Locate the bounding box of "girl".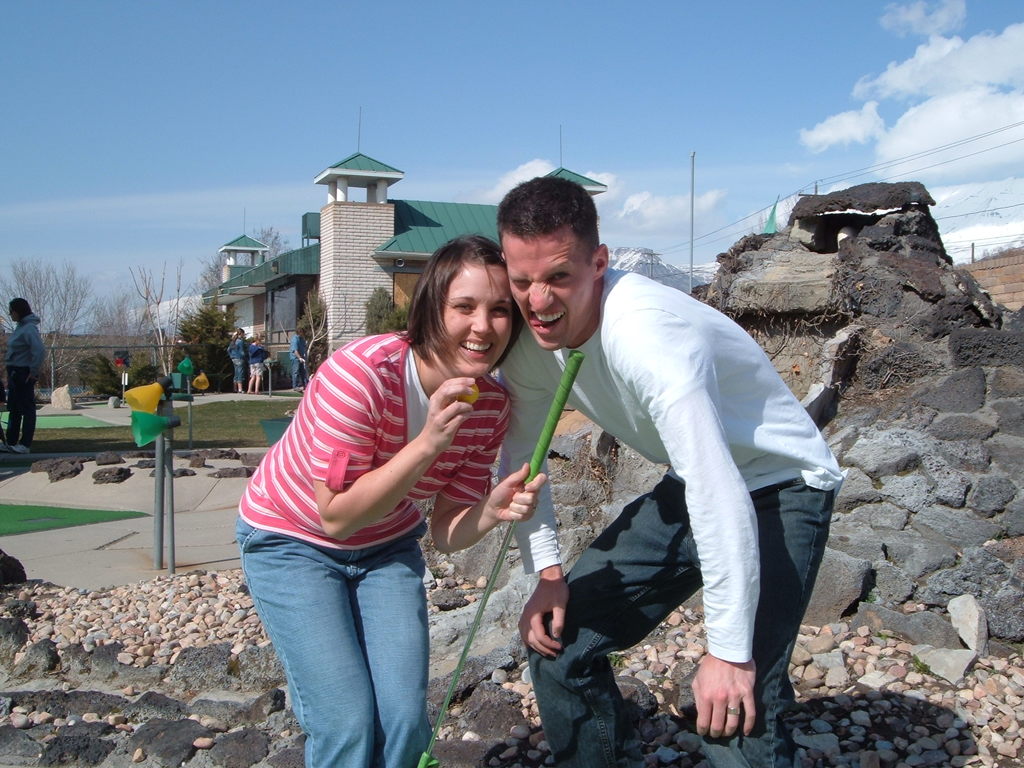
Bounding box: region(227, 327, 248, 394).
